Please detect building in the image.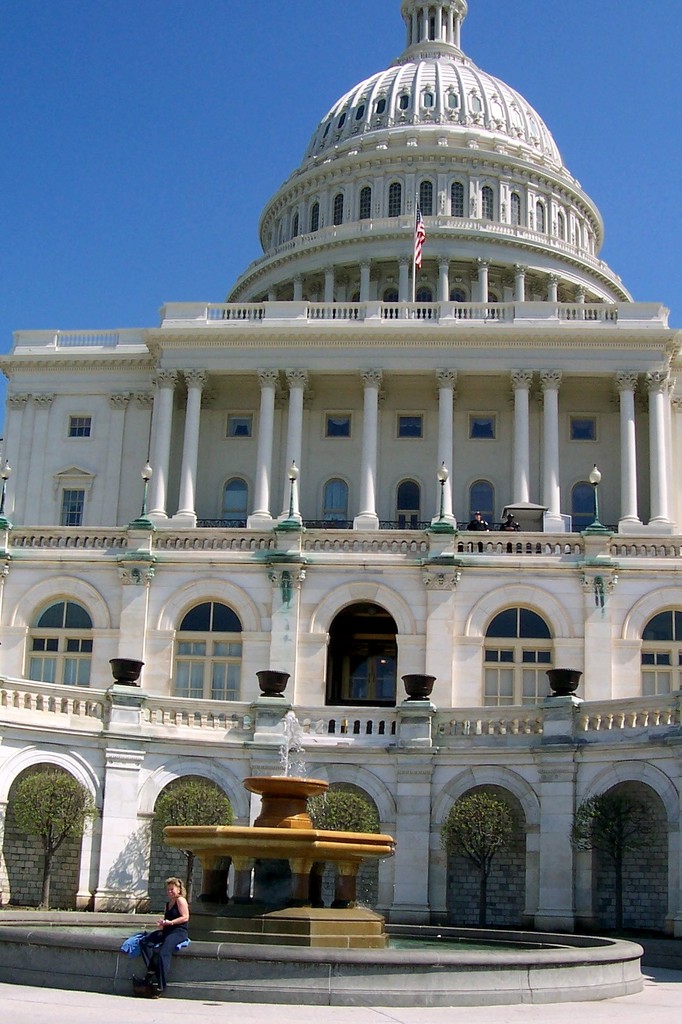
(left=0, top=1, right=681, bottom=963).
